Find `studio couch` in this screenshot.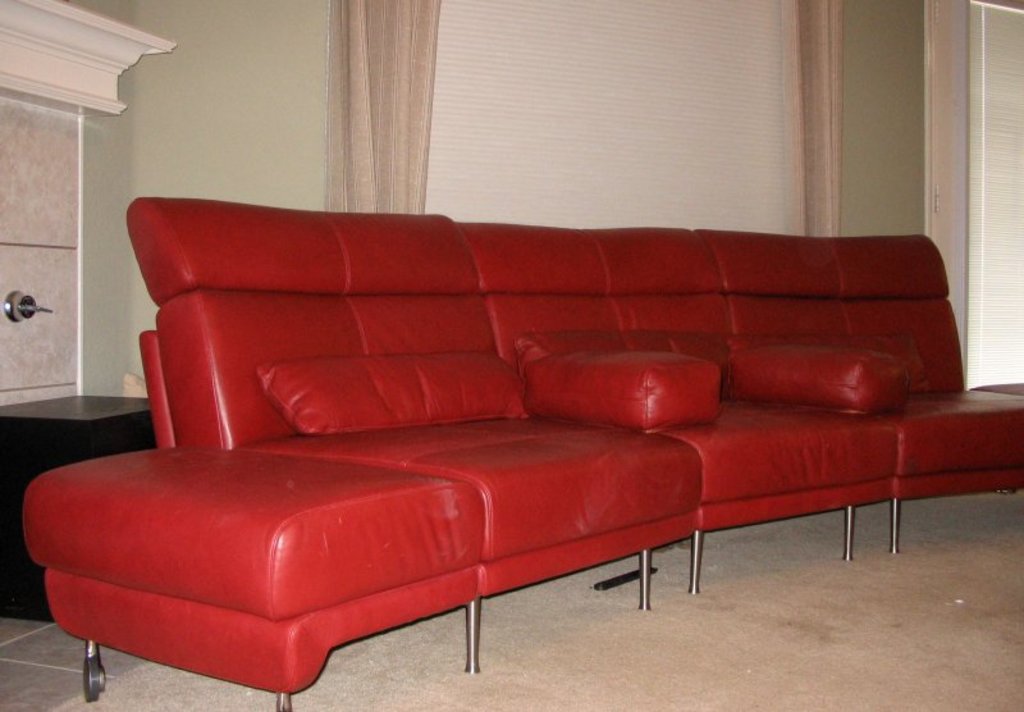
The bounding box for `studio couch` is [22,187,1023,711].
